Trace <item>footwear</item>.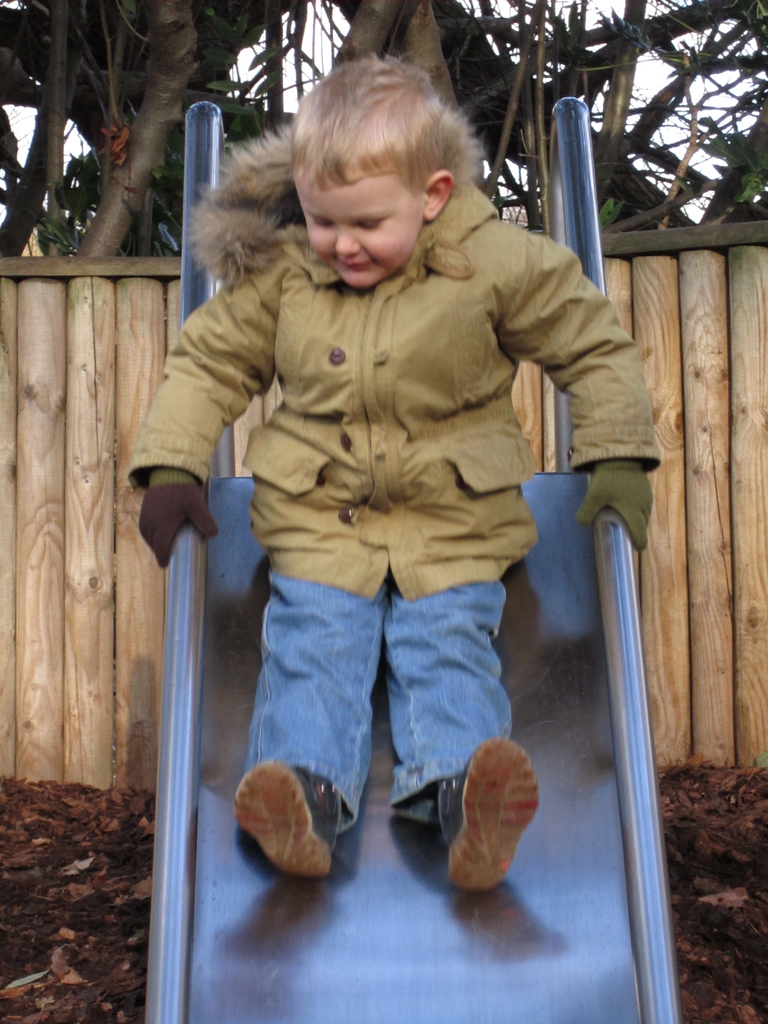
Traced to Rect(236, 764, 342, 875).
